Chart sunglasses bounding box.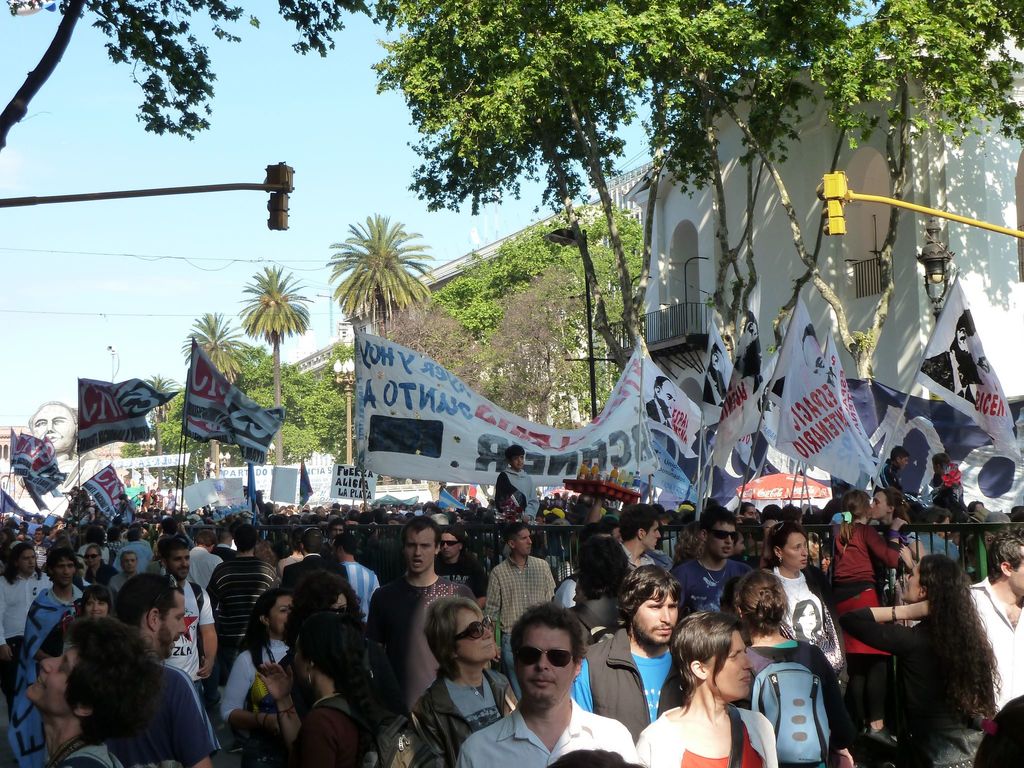
Charted: [x1=158, y1=572, x2=179, y2=623].
